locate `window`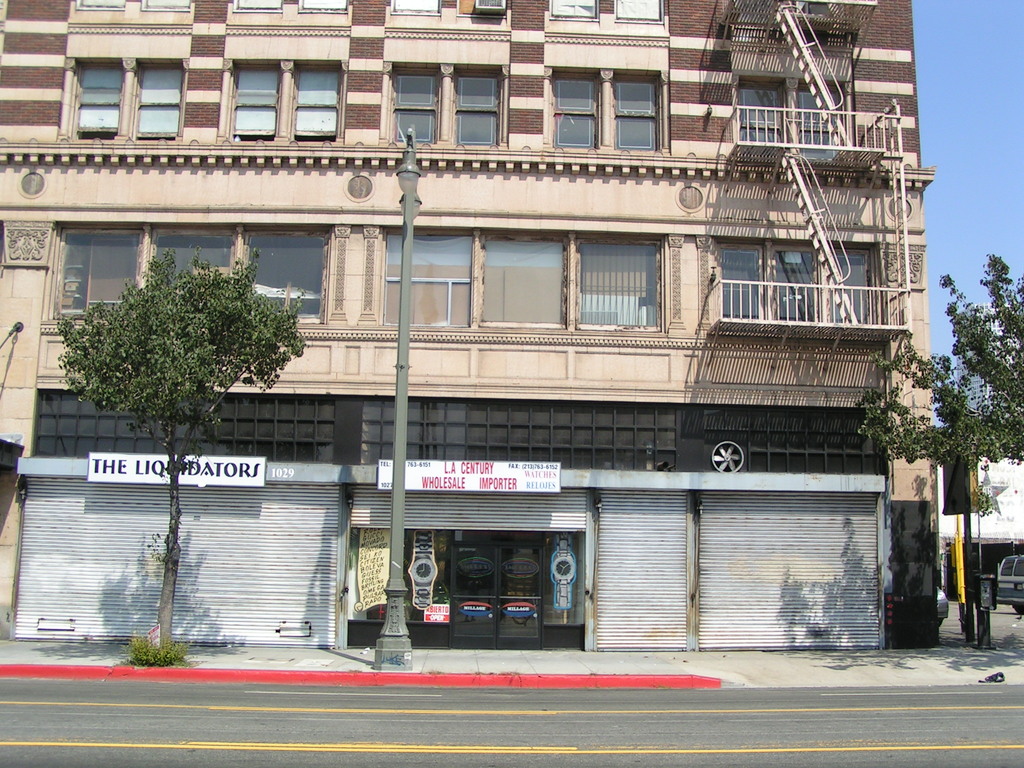
[left=572, top=239, right=669, bottom=337]
